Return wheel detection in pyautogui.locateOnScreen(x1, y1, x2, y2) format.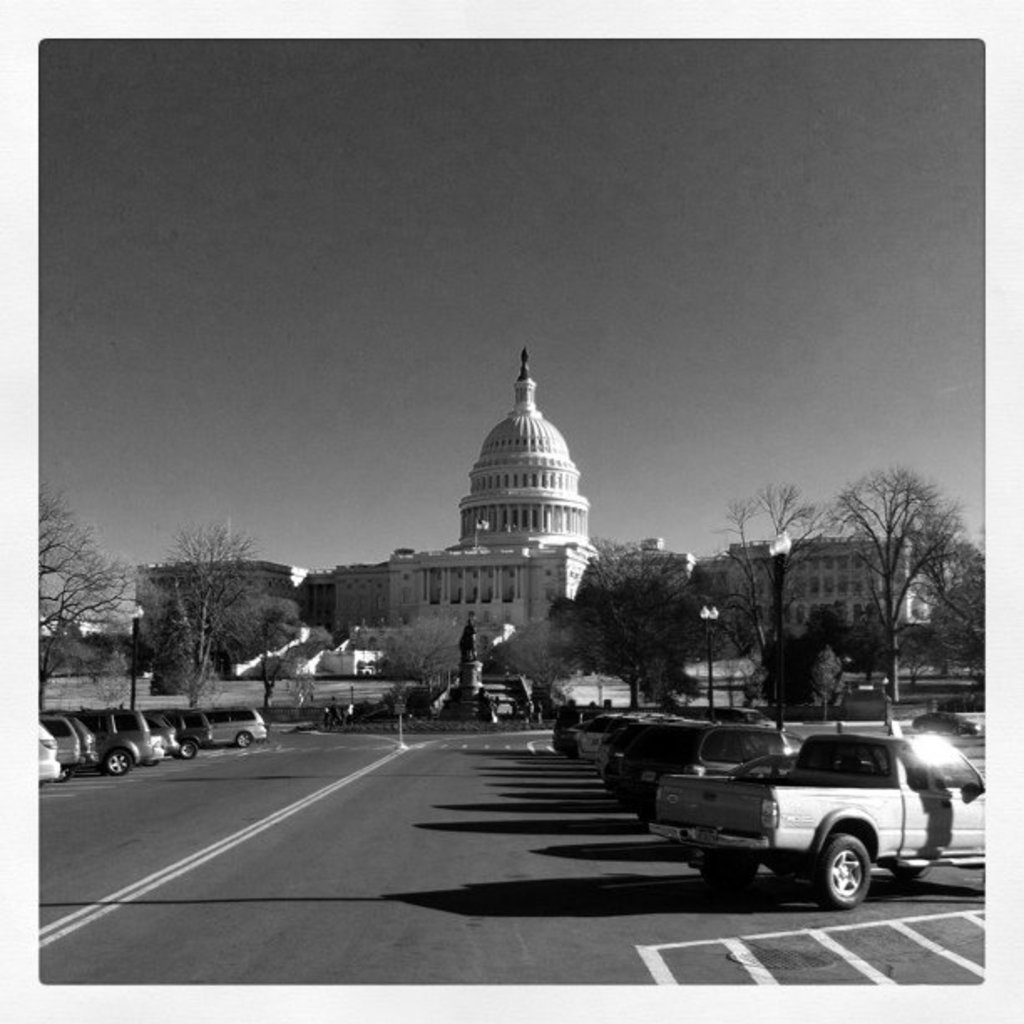
pyautogui.locateOnScreen(100, 750, 129, 773).
